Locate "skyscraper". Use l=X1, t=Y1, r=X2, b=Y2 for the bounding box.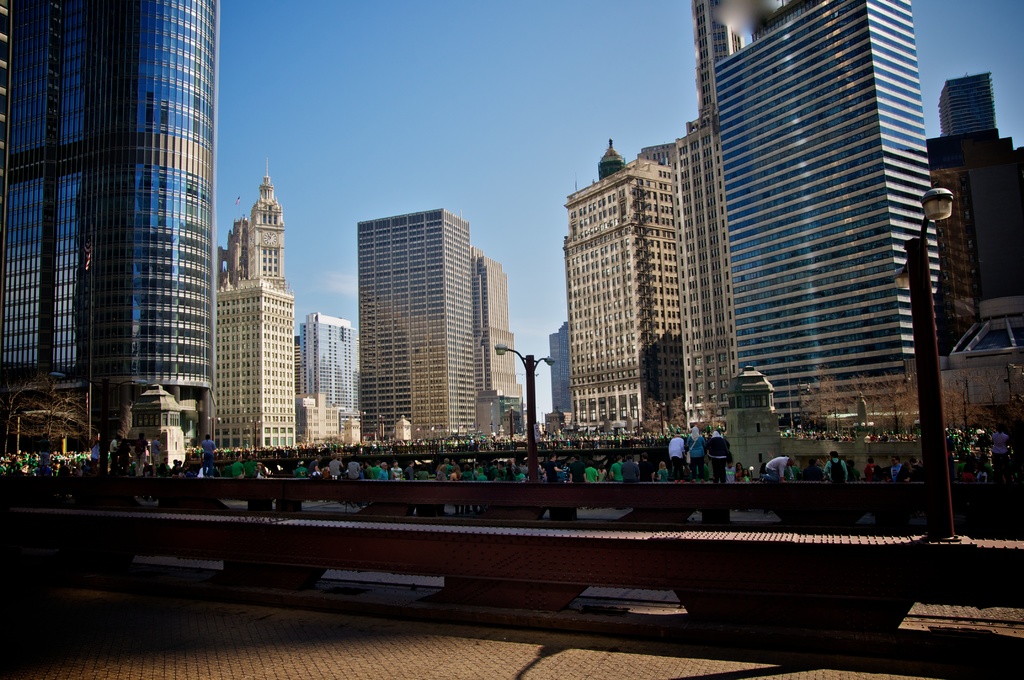
l=392, t=416, r=410, b=445.
